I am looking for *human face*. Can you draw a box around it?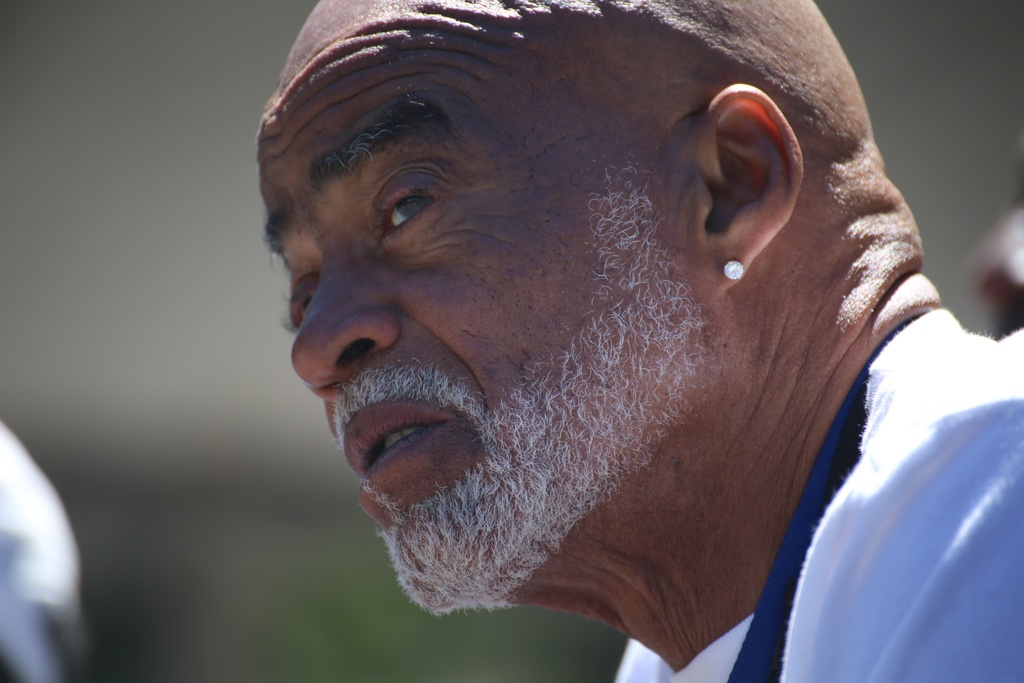
Sure, the bounding box is box(259, 21, 678, 610).
